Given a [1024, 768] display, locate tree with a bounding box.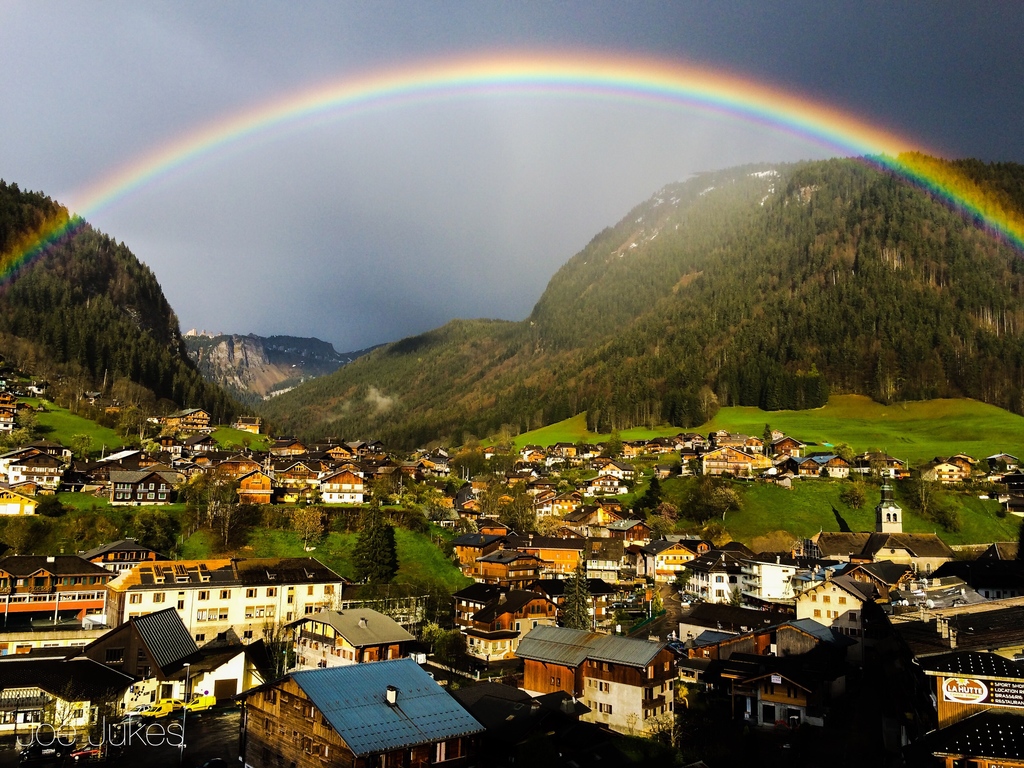
Located: crop(430, 463, 475, 513).
